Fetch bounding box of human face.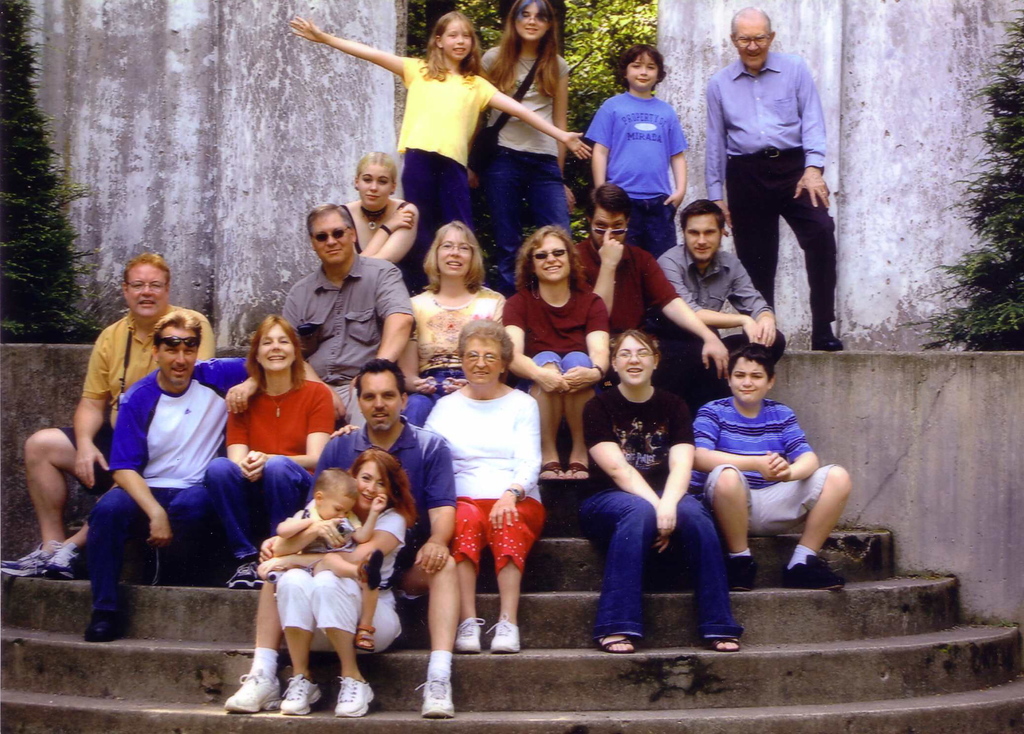
Bbox: 125, 260, 168, 322.
